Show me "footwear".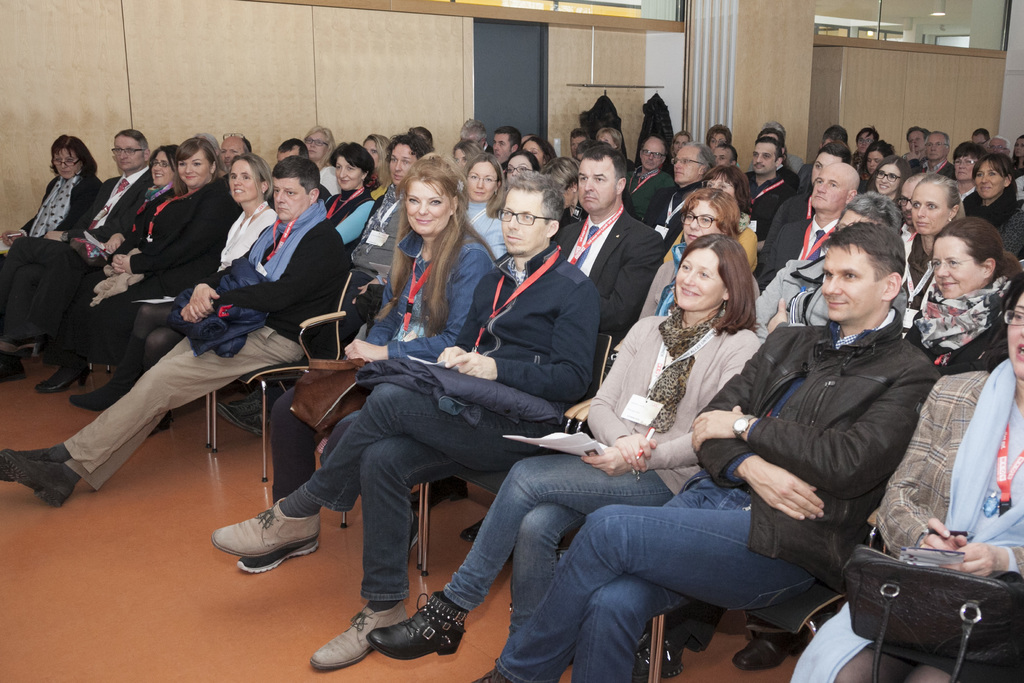
"footwear" is here: (left=461, top=506, right=507, bottom=557).
